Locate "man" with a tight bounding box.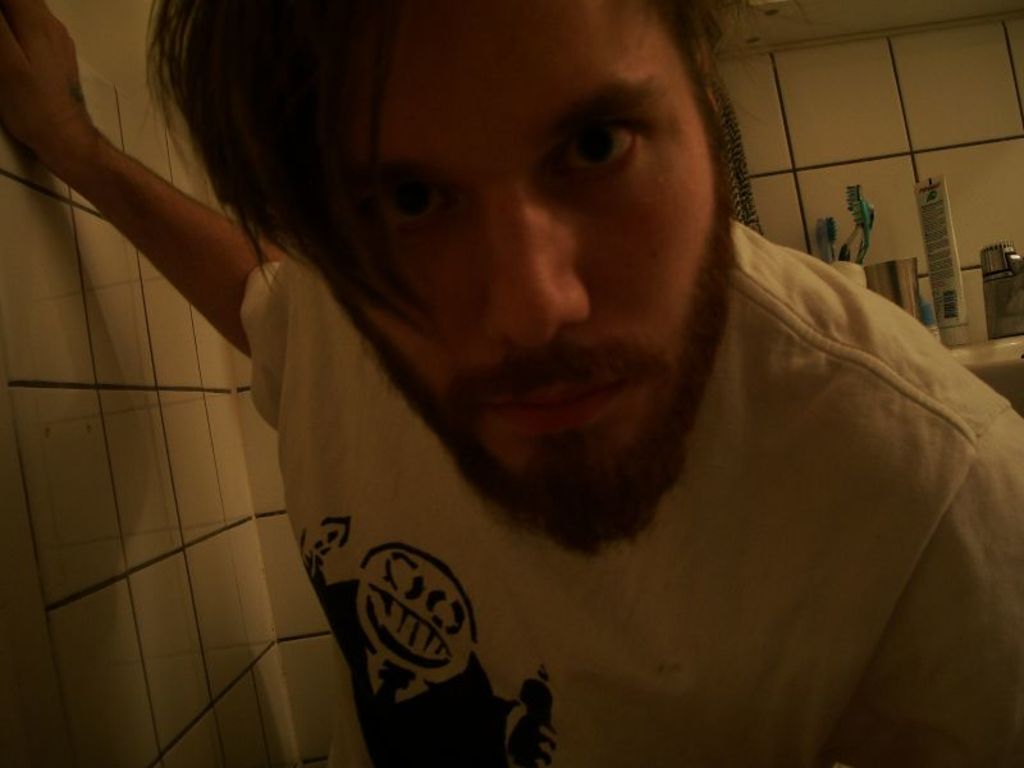
x1=56, y1=3, x2=1023, y2=754.
